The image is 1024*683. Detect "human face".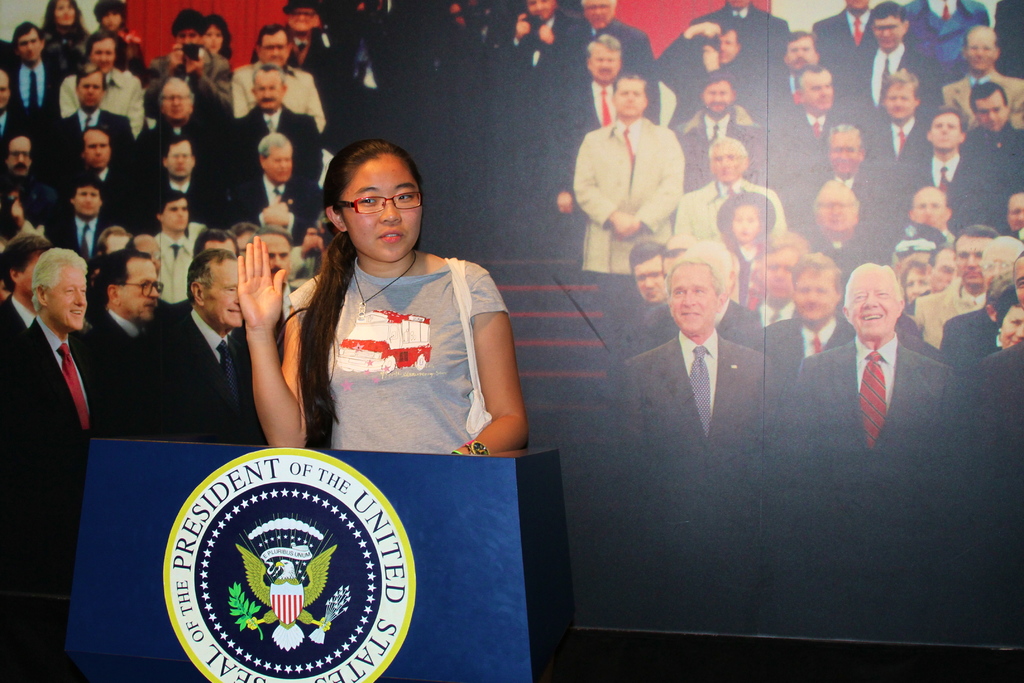
Detection: <region>789, 43, 818, 74</region>.
